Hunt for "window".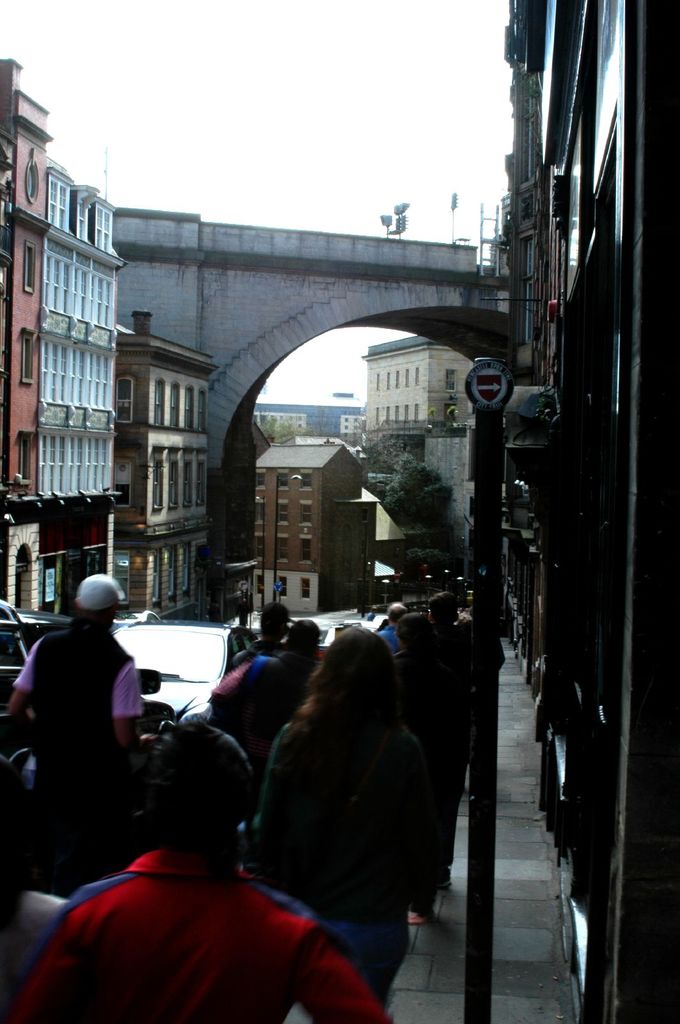
Hunted down at x1=22 y1=244 x2=40 y2=291.
